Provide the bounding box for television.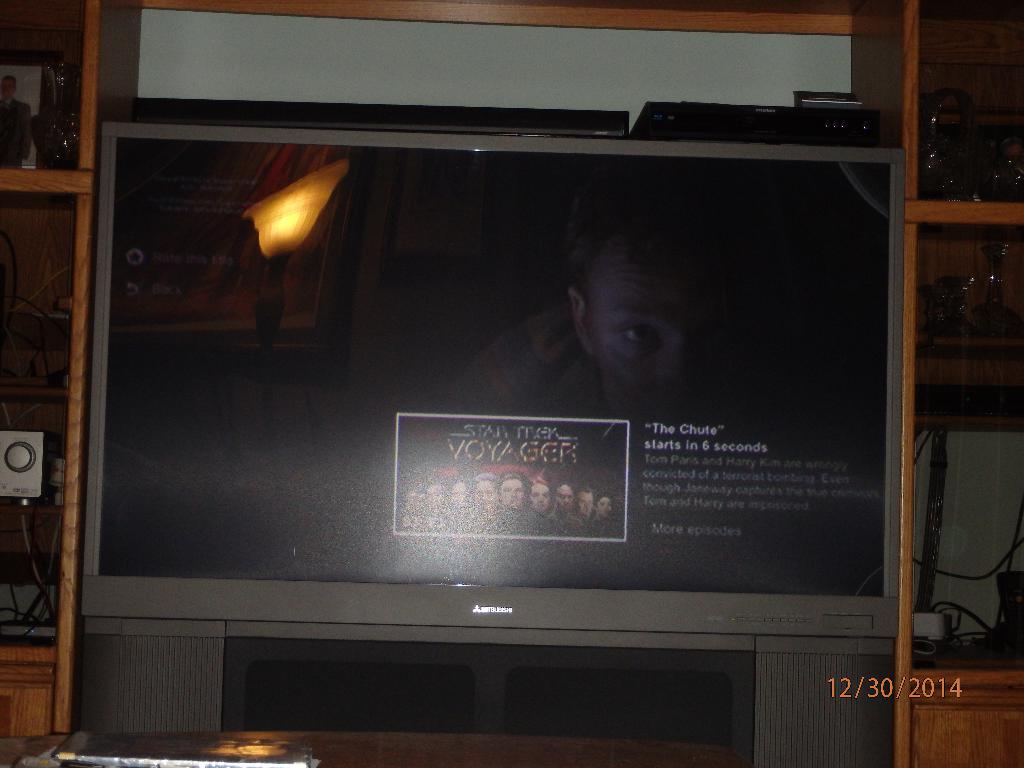
[left=81, top=122, right=905, bottom=639].
